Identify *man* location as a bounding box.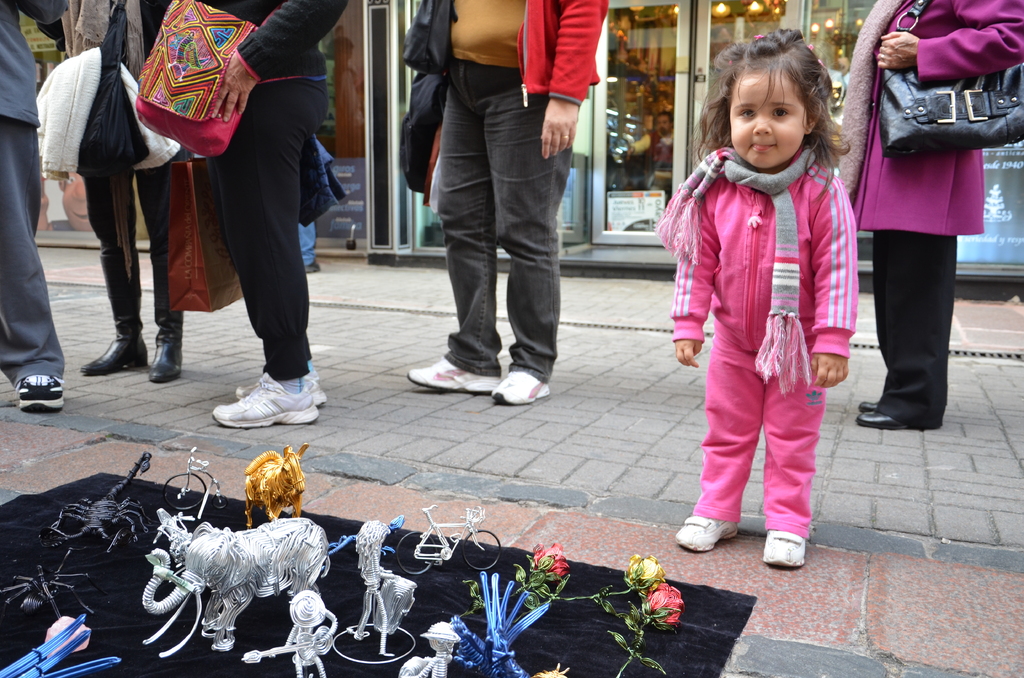
x1=628 y1=110 x2=671 y2=174.
